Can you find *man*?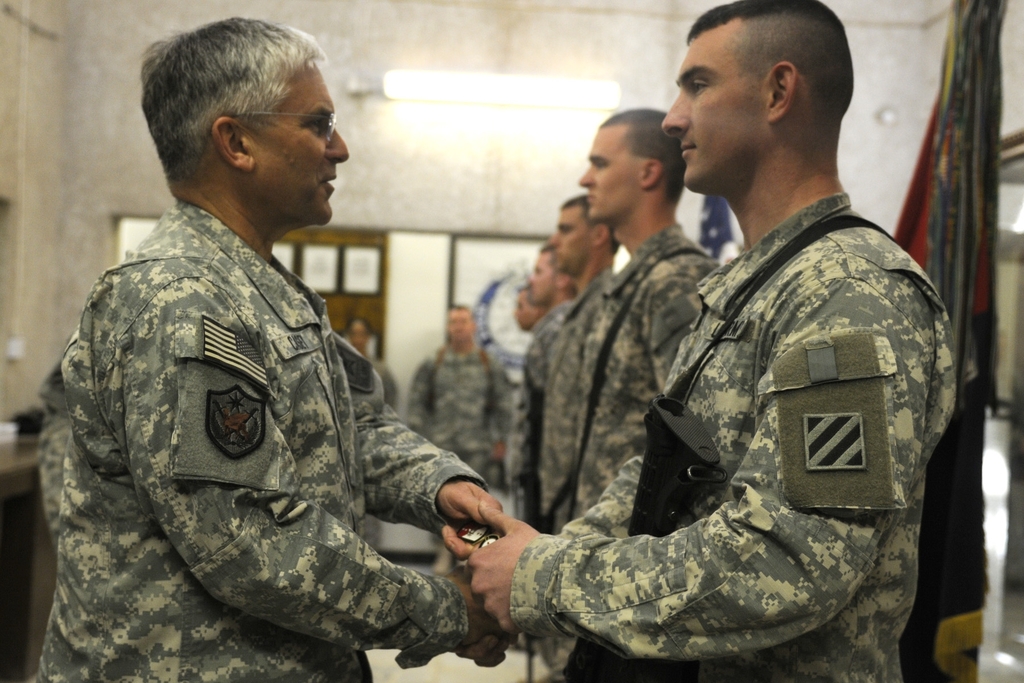
Yes, bounding box: <region>32, 13, 508, 682</region>.
